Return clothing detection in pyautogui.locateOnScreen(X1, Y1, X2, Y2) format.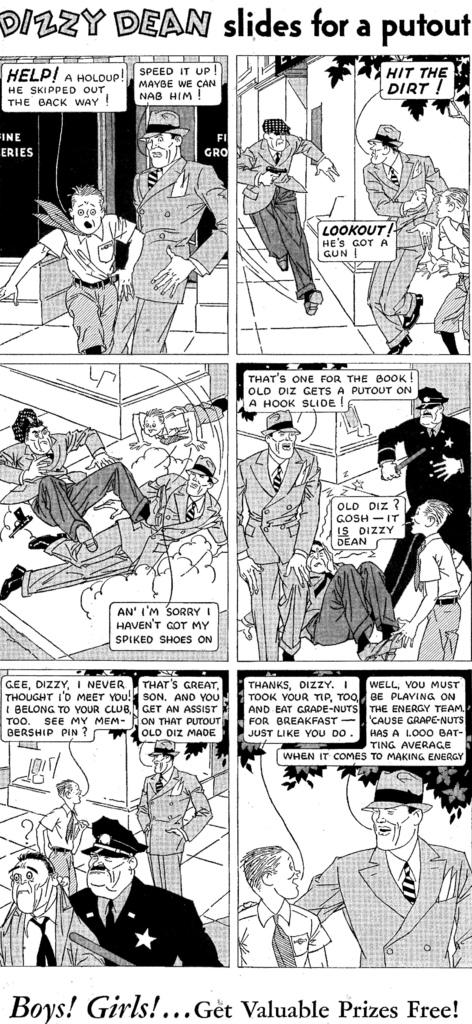
pyautogui.locateOnScreen(110, 154, 237, 353).
